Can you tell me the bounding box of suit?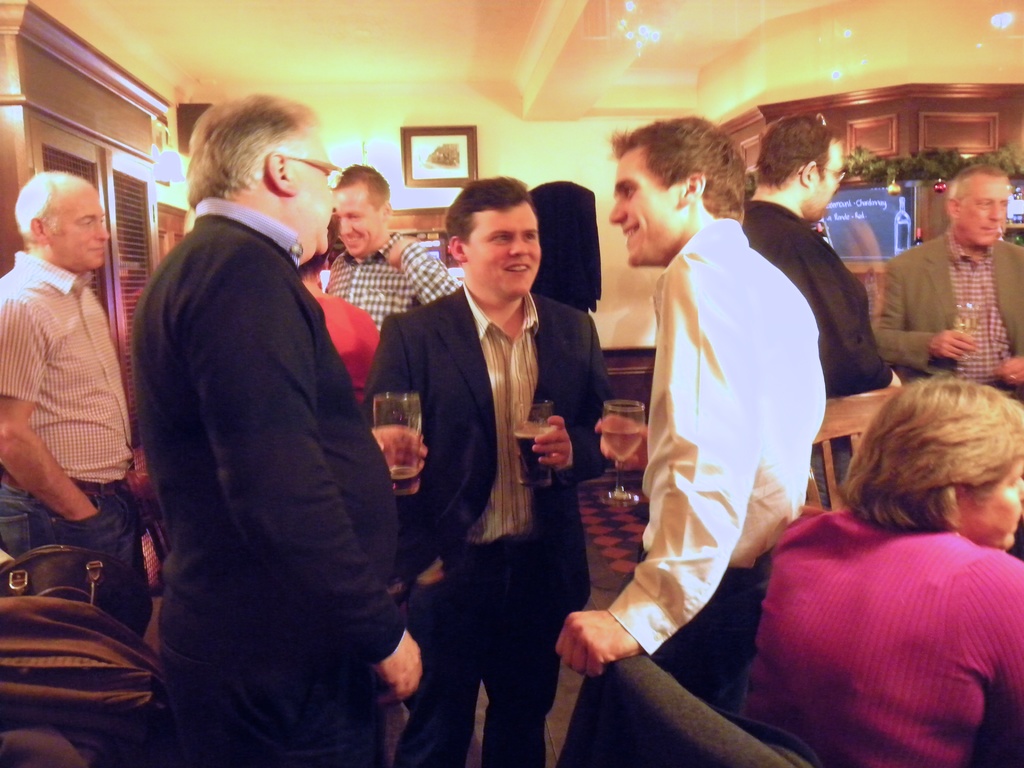
l=874, t=236, r=1023, b=390.
